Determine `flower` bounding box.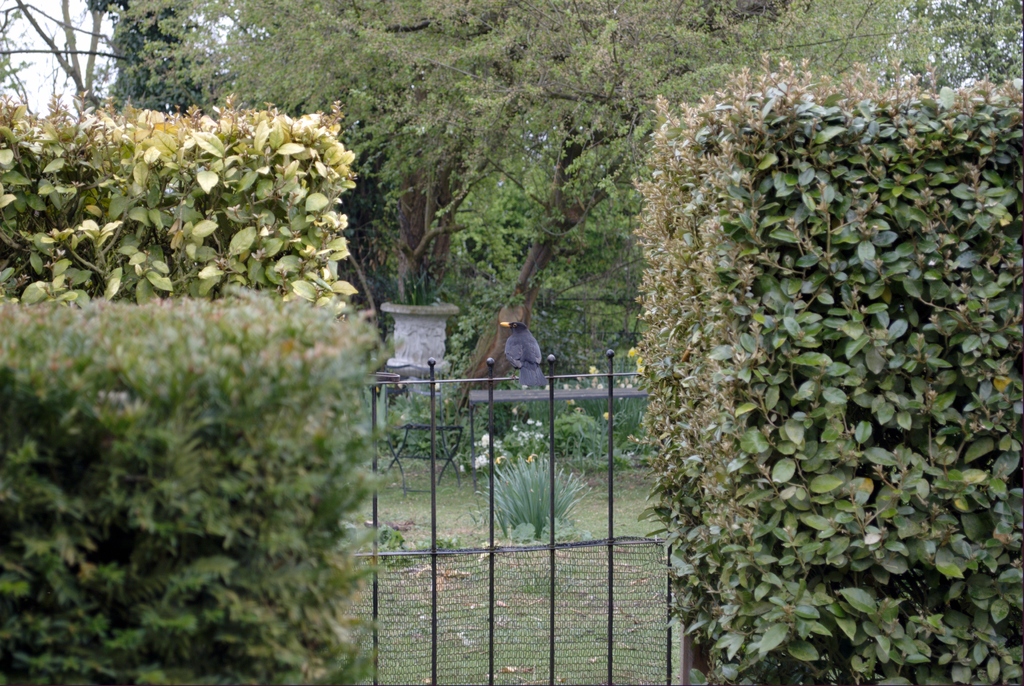
Determined: bbox=[602, 408, 618, 420].
